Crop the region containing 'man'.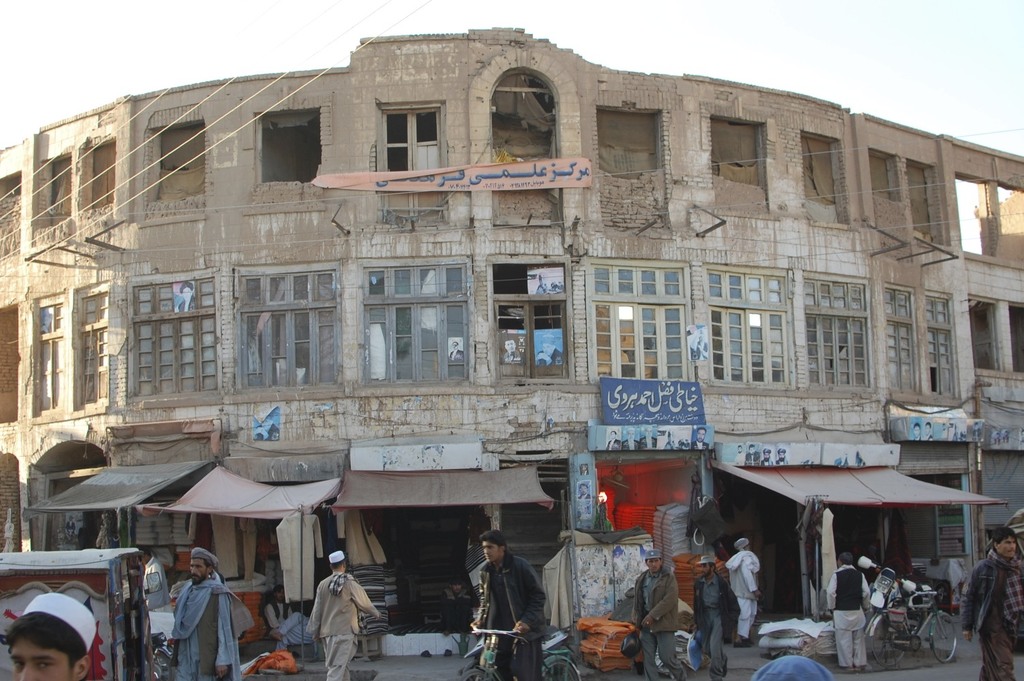
Crop region: box=[959, 523, 1020, 680].
